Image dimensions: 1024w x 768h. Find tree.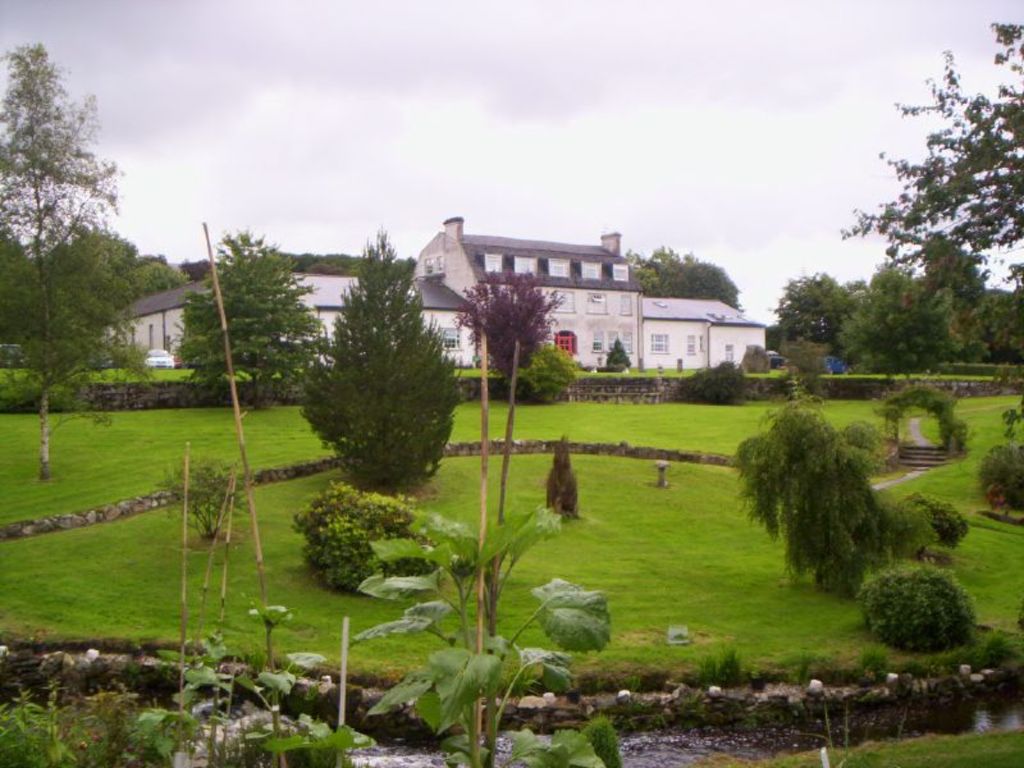
<box>836,18,1023,266</box>.
